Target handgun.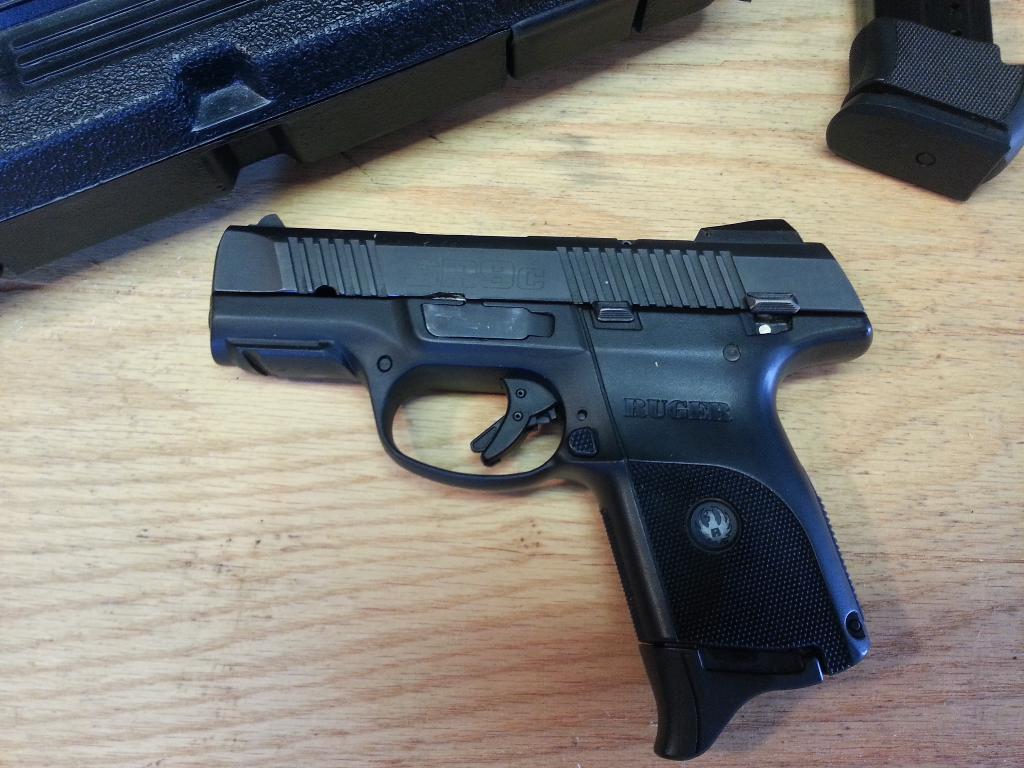
Target region: bbox(209, 217, 874, 762).
